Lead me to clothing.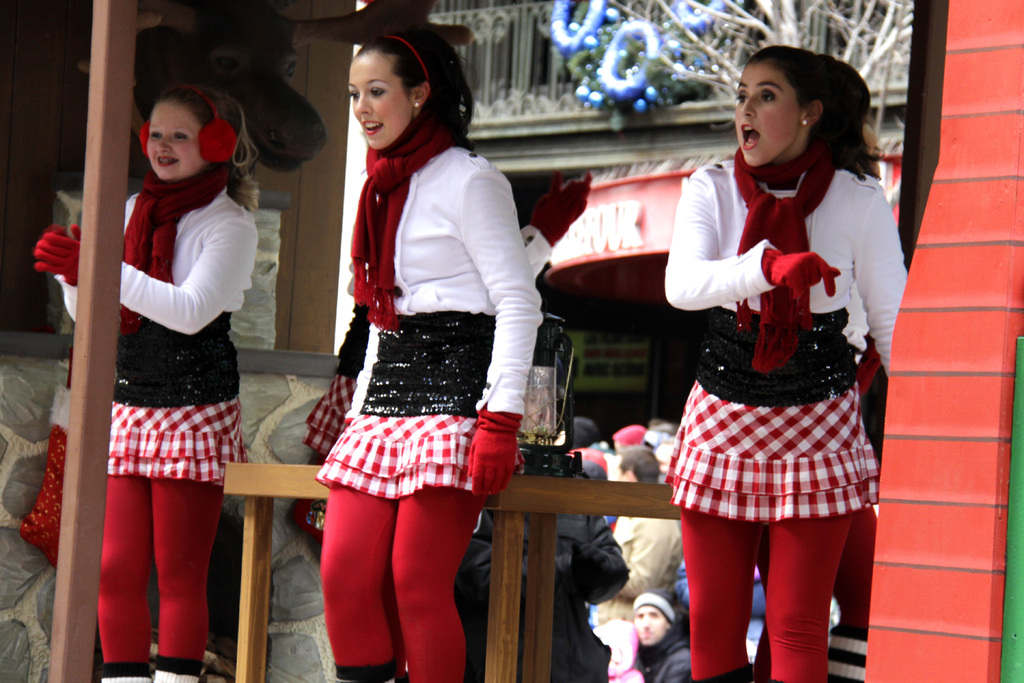
Lead to pyautogui.locateOnScreen(308, 122, 545, 680).
